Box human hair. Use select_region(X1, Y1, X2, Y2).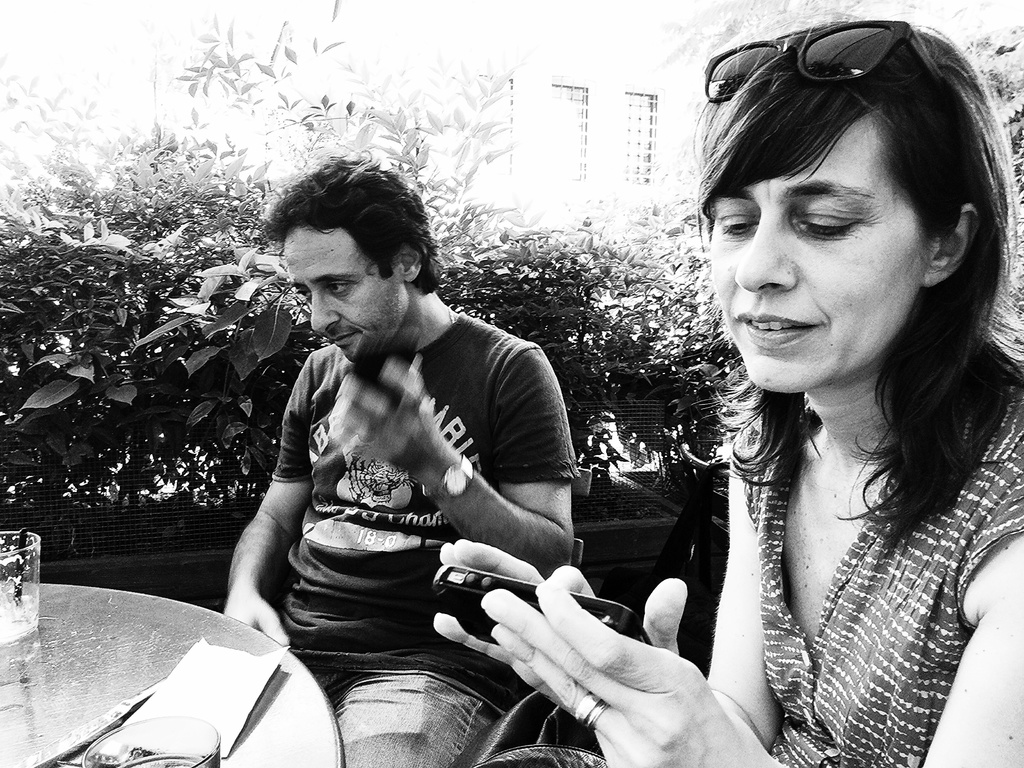
select_region(664, 24, 994, 482).
